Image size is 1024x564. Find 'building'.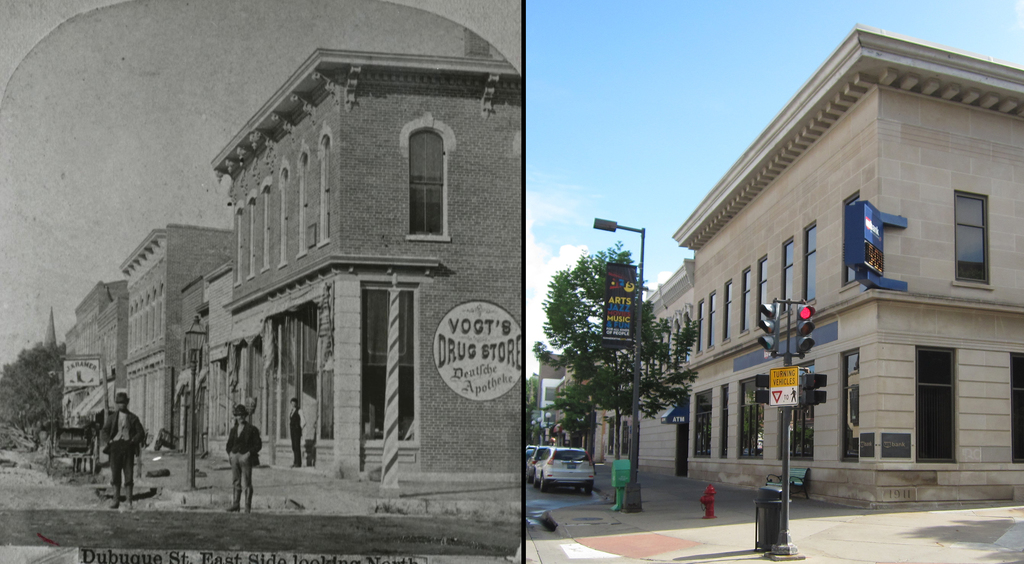
215, 50, 522, 488.
